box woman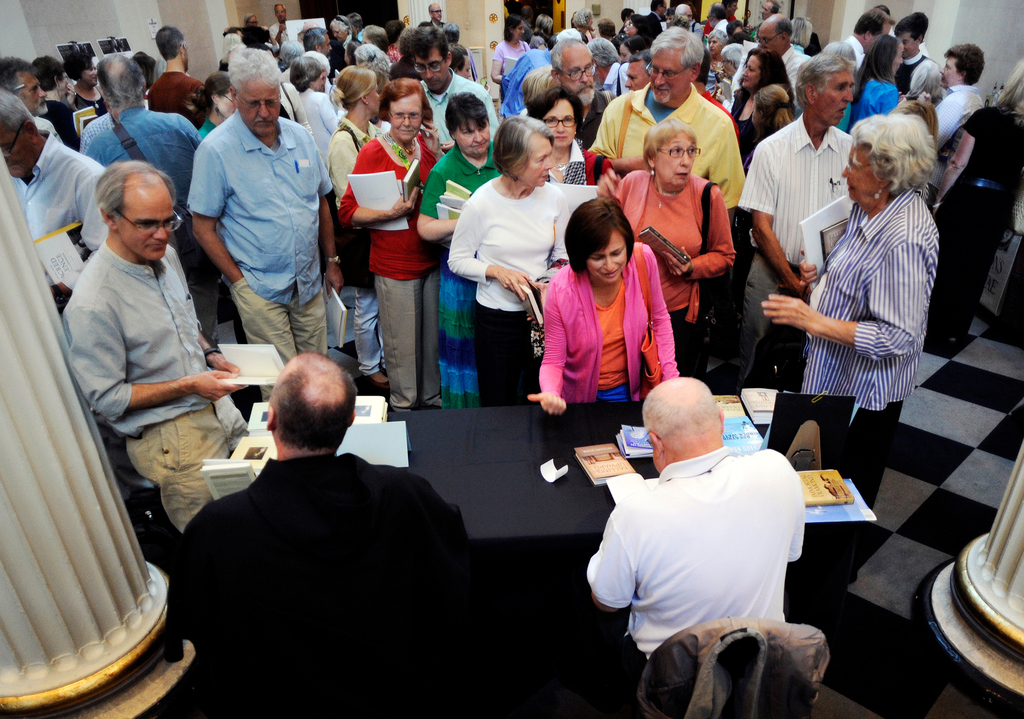
bbox=(701, 26, 729, 91)
